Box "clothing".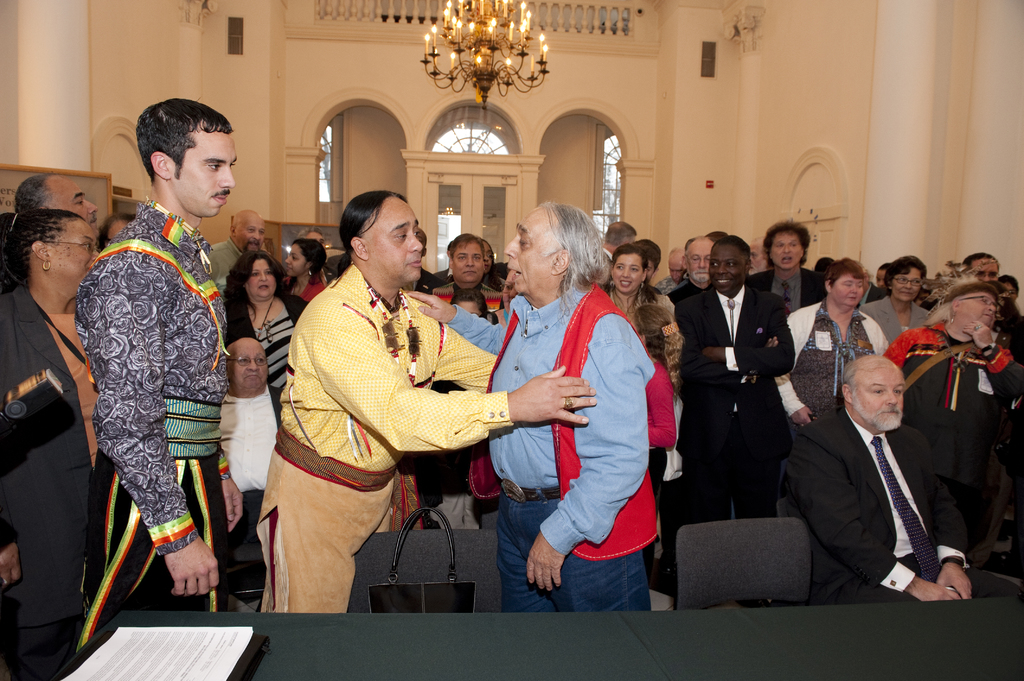
bbox=[64, 148, 236, 627].
